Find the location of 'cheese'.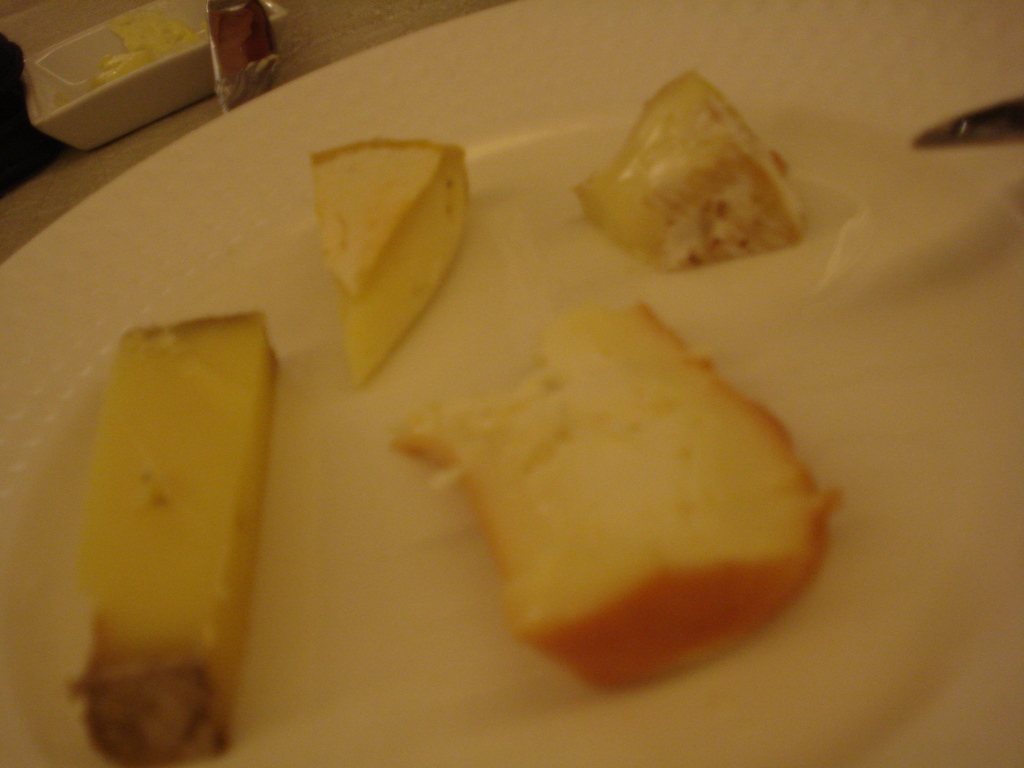
Location: box=[301, 135, 472, 383].
